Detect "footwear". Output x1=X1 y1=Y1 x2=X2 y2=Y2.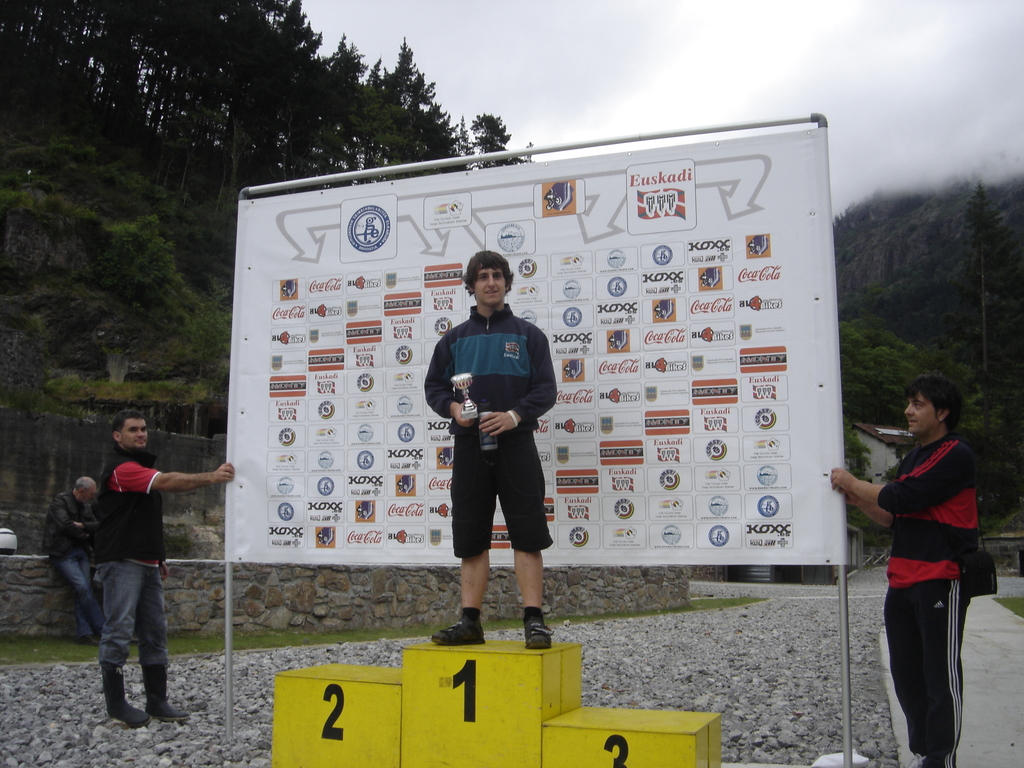
x1=143 y1=664 x2=191 y2=722.
